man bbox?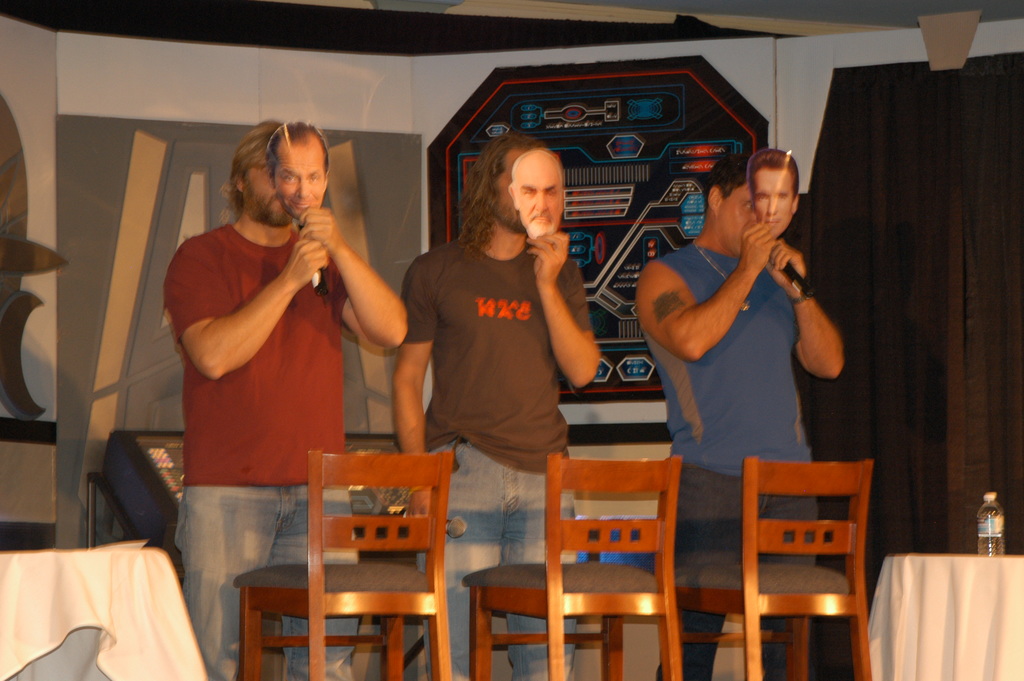
x1=745 y1=145 x2=800 y2=239
